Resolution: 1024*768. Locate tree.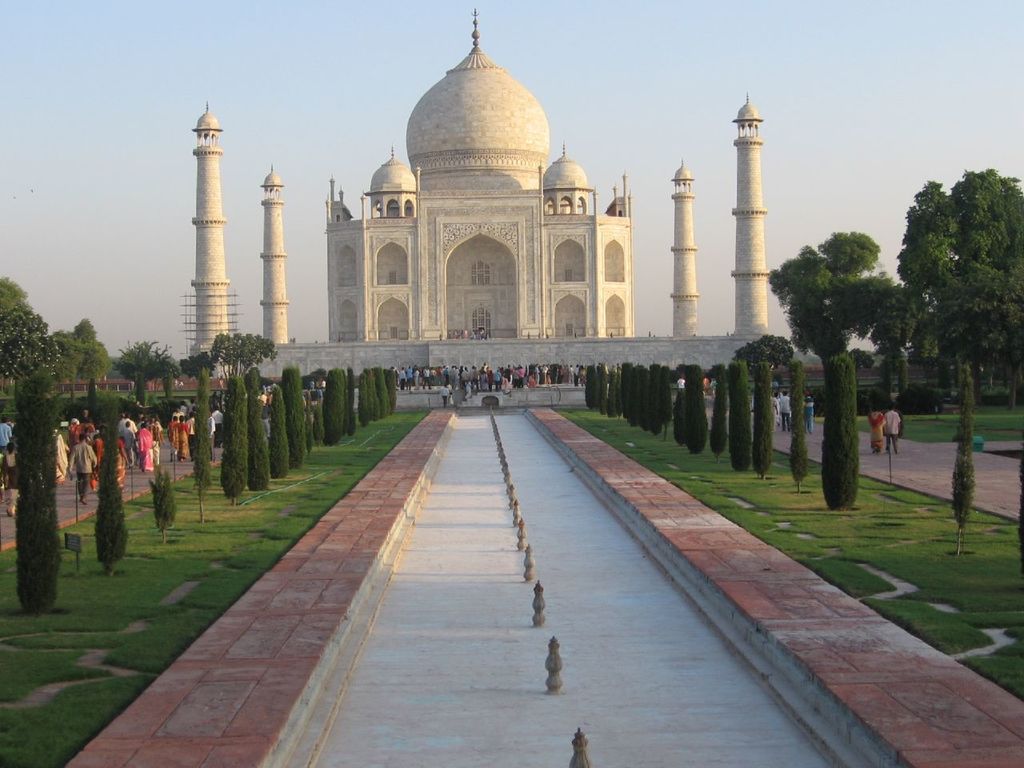
[left=204, top=333, right=285, bottom=397].
